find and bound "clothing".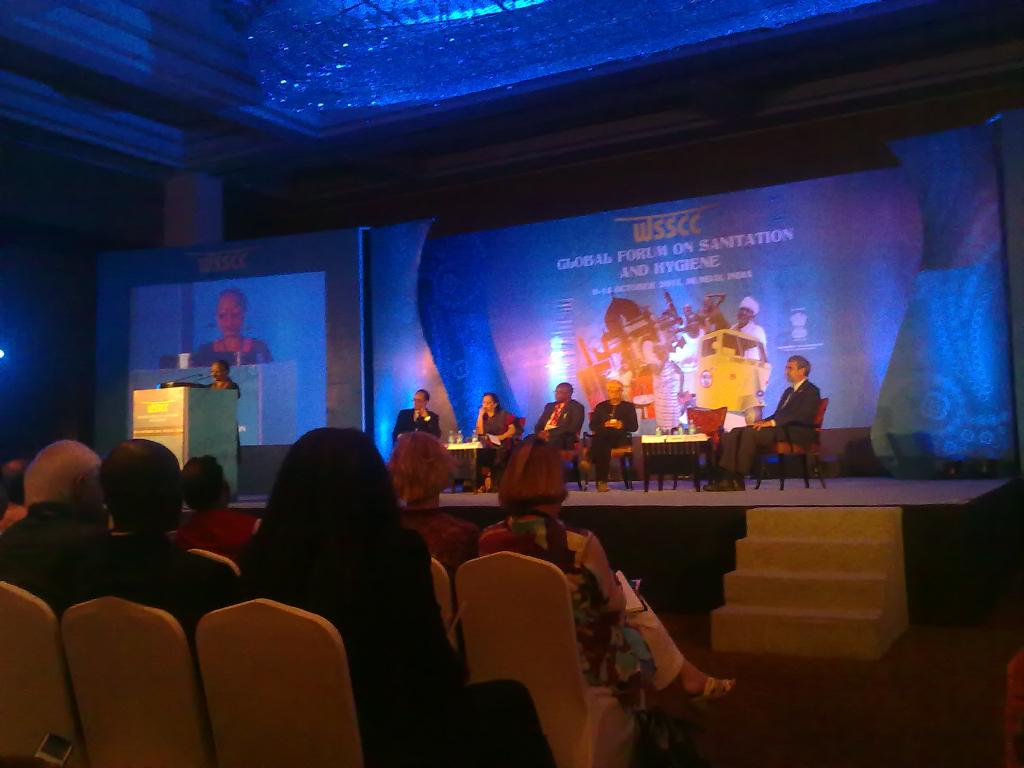
Bound: 477/514/686/715.
